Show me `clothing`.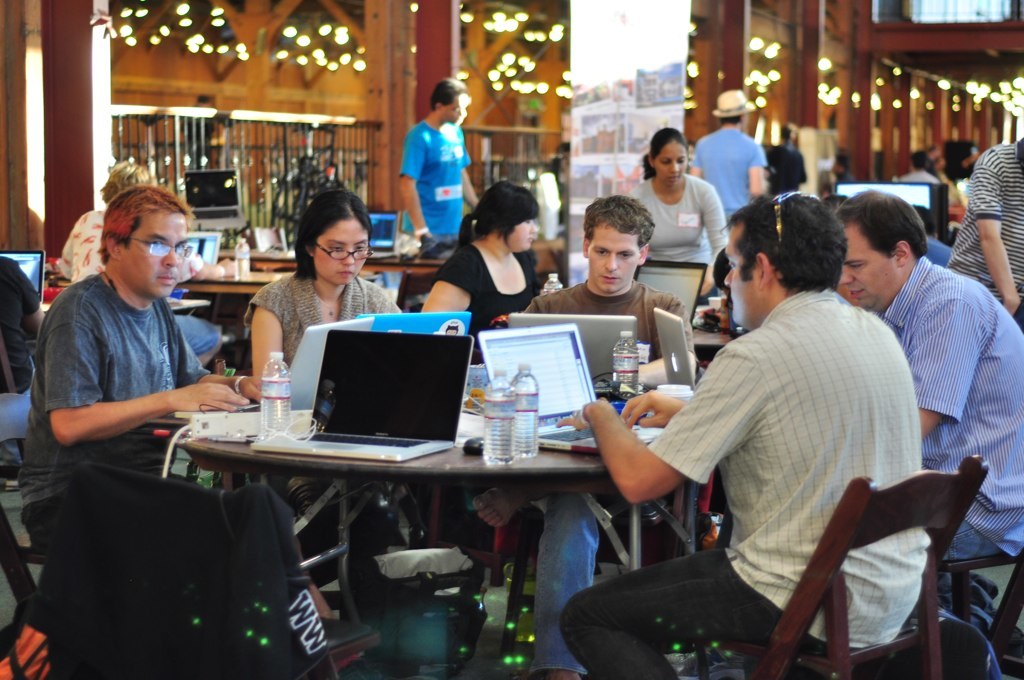
`clothing` is here: 706/127/766/210.
